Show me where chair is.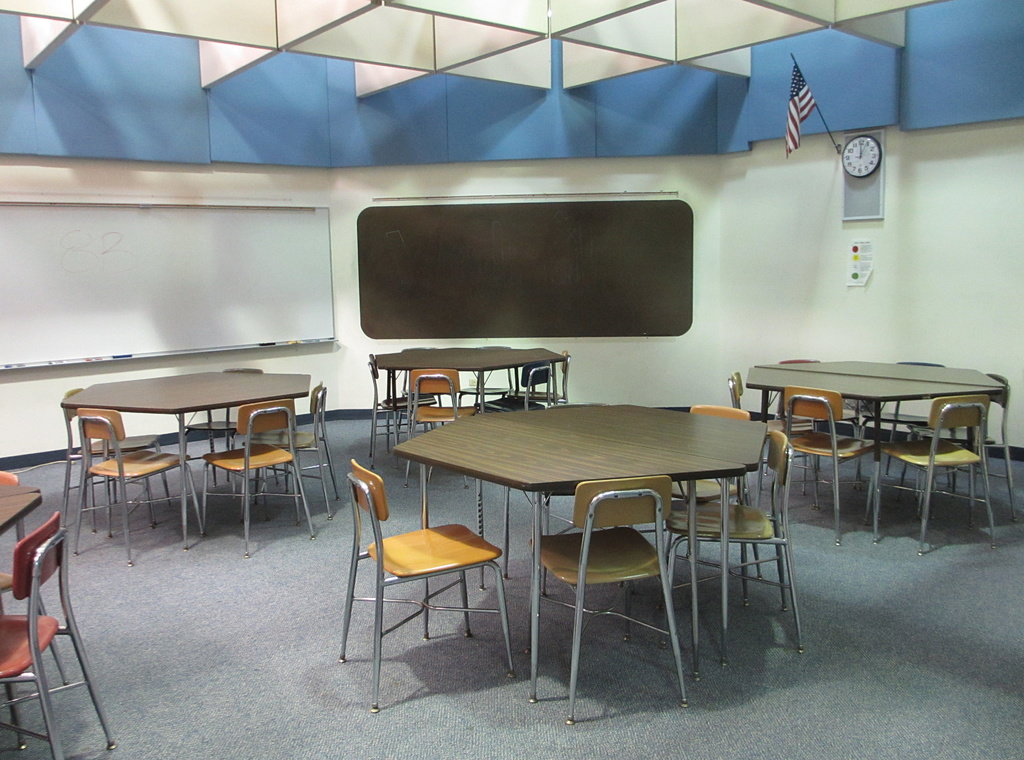
chair is at box(0, 507, 116, 759).
